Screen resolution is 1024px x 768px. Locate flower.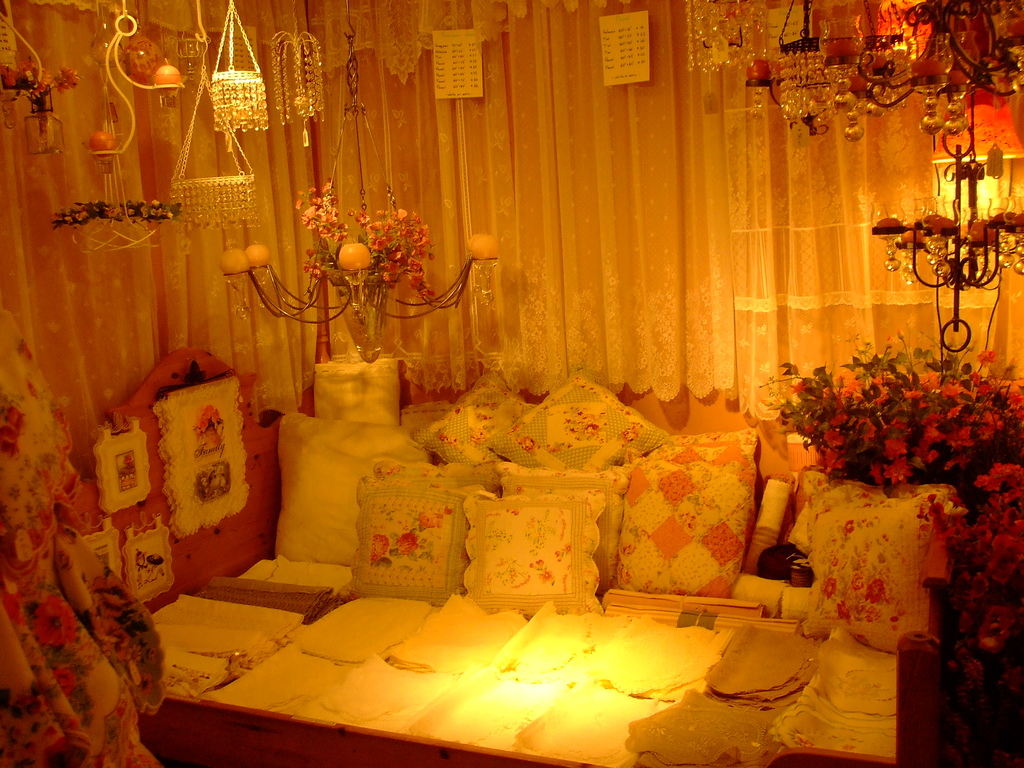
locate(564, 419, 572, 424).
